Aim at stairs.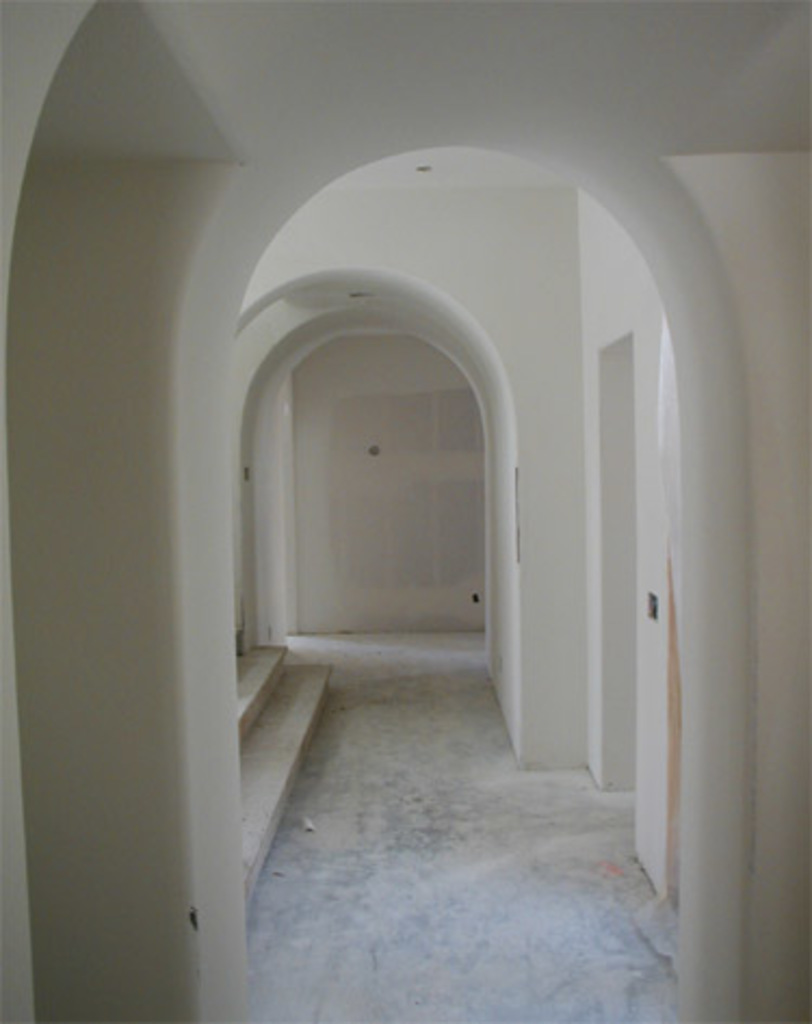
Aimed at Rect(238, 641, 333, 909).
